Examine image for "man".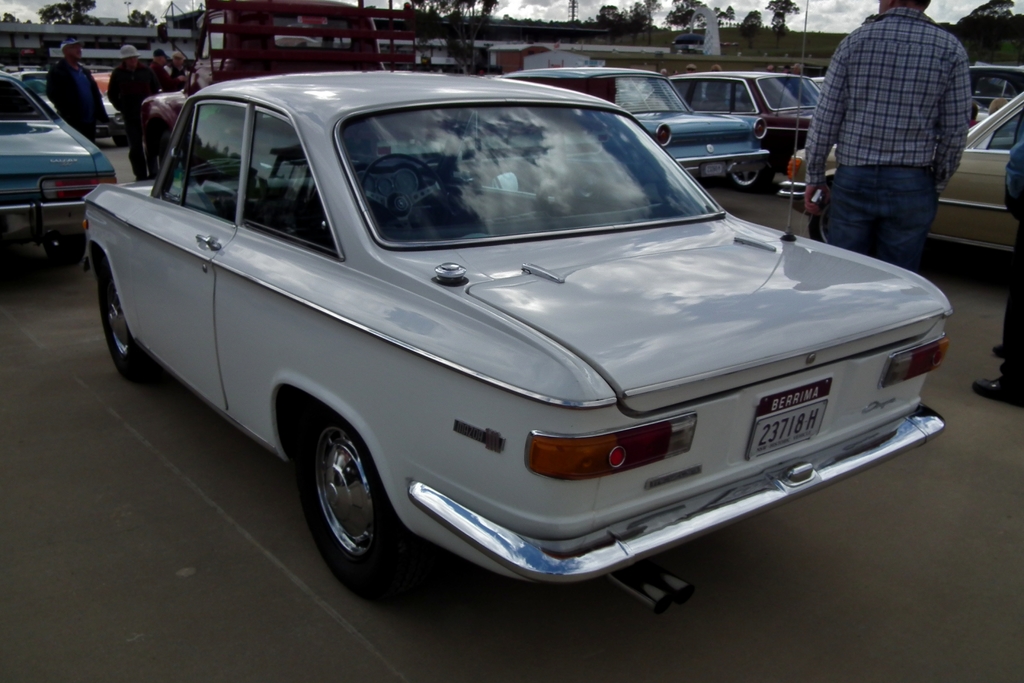
Examination result: box(110, 42, 164, 179).
